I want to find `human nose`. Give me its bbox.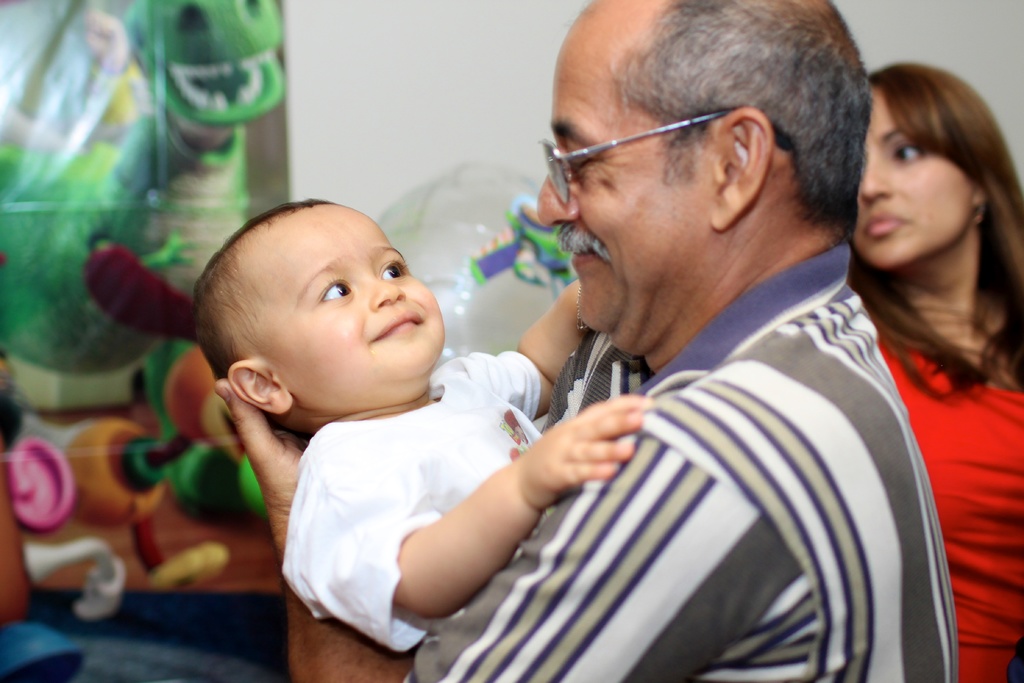
region(536, 176, 579, 222).
